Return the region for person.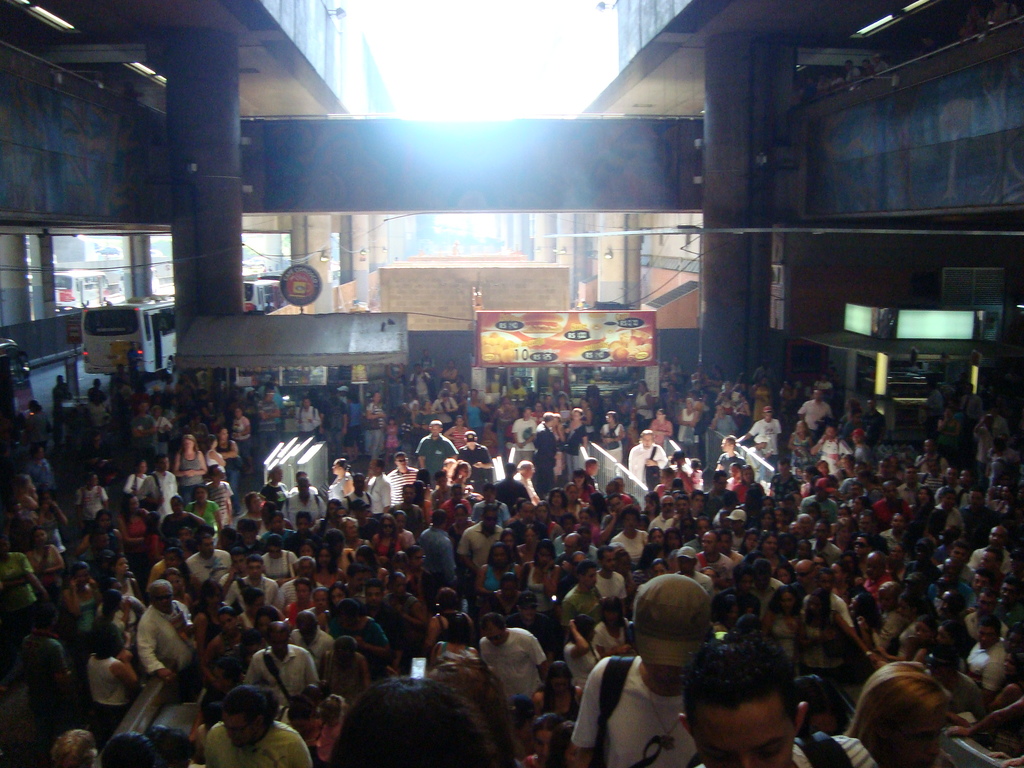
x1=715, y1=434, x2=740, y2=481.
